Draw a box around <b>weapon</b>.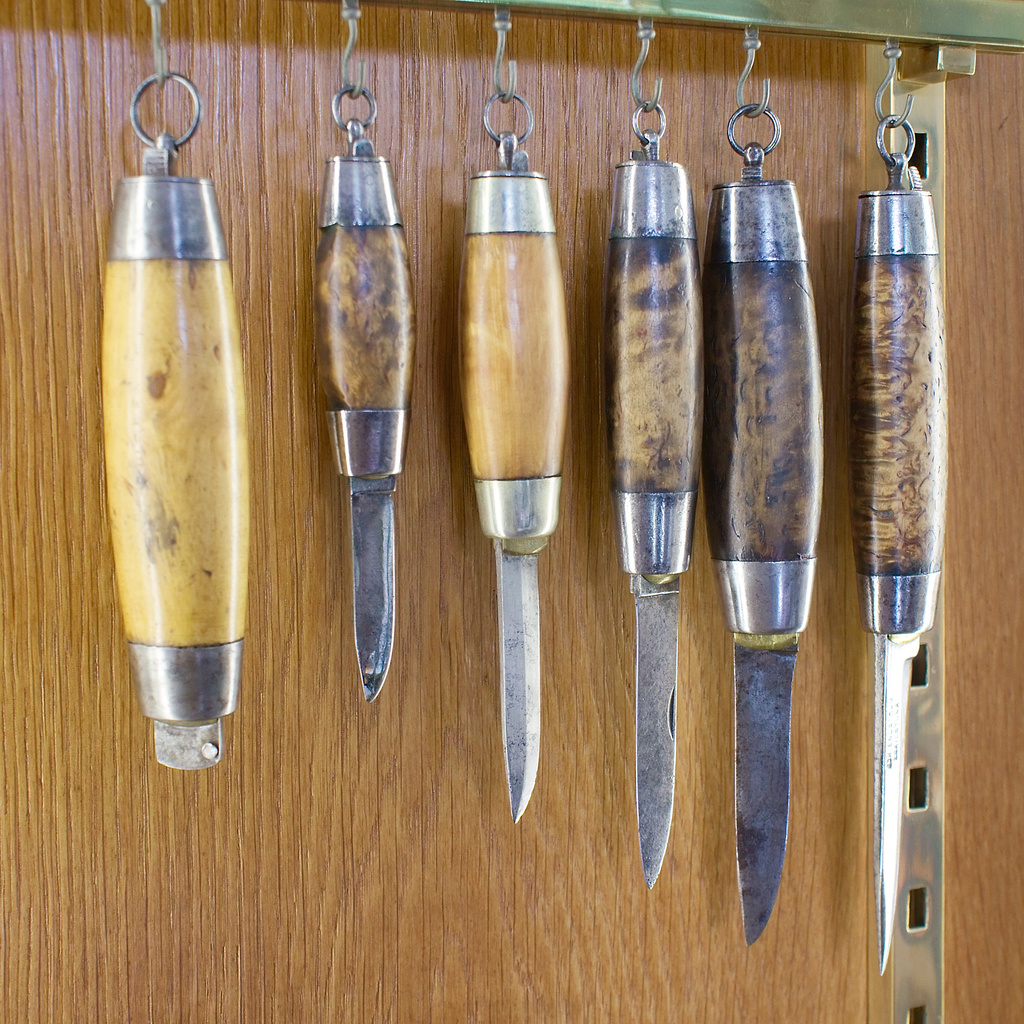
crop(308, 83, 416, 695).
